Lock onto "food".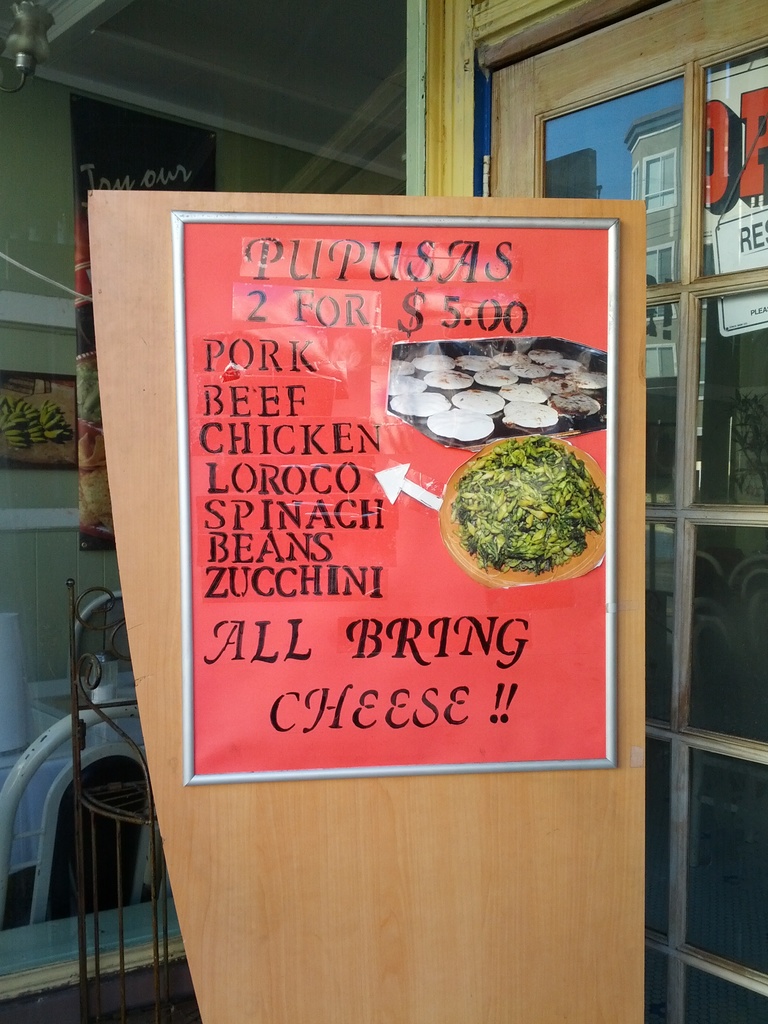
Locked: 541:388:600:420.
